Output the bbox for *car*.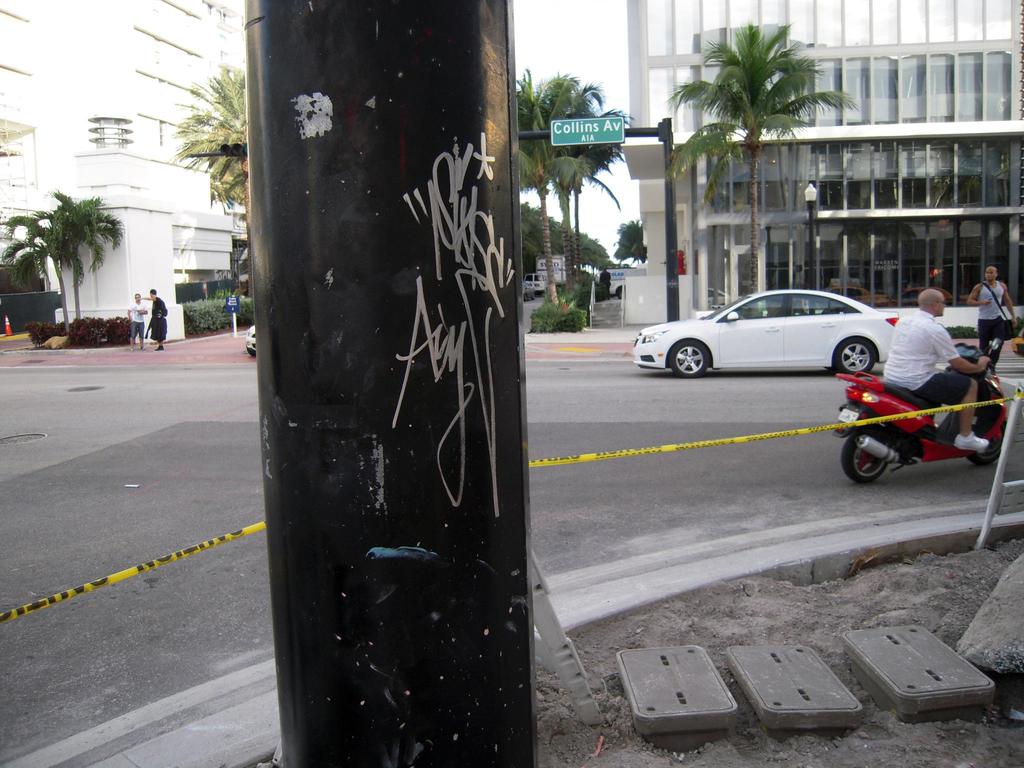
{"x1": 246, "y1": 326, "x2": 257, "y2": 358}.
